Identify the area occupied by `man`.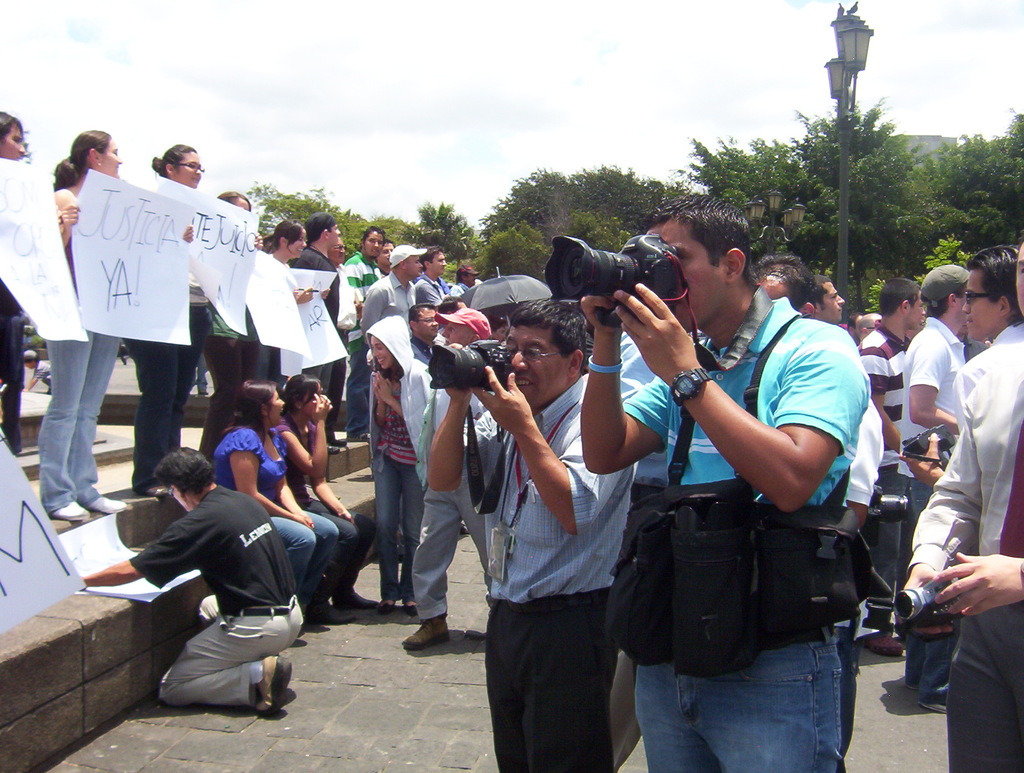
Area: [left=904, top=239, right=1023, bottom=772].
